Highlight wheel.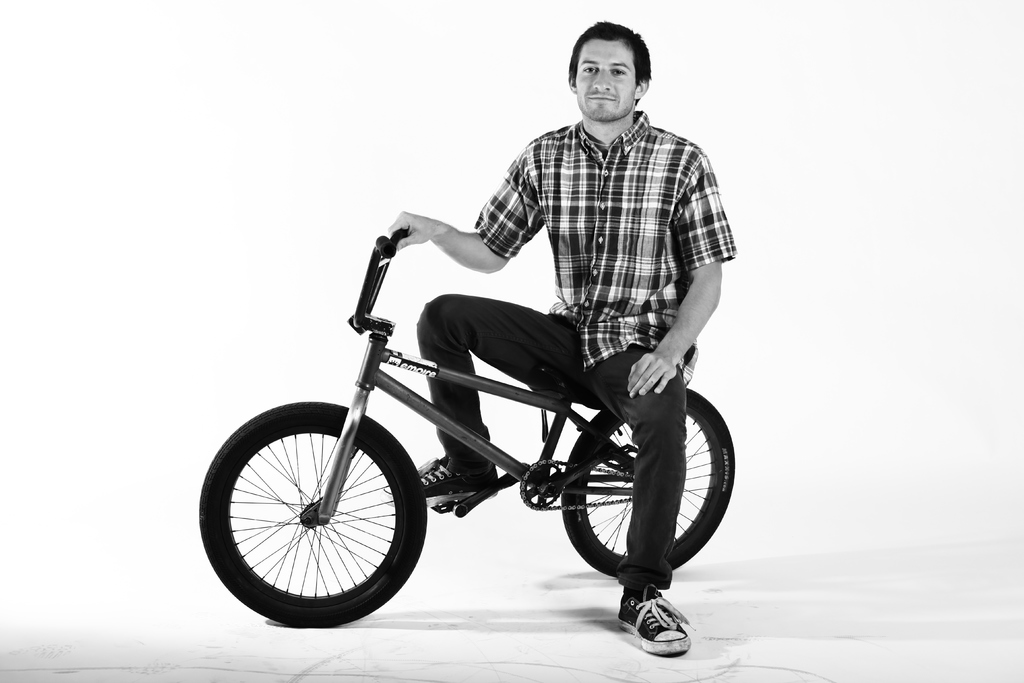
Highlighted region: box(565, 383, 737, 580).
